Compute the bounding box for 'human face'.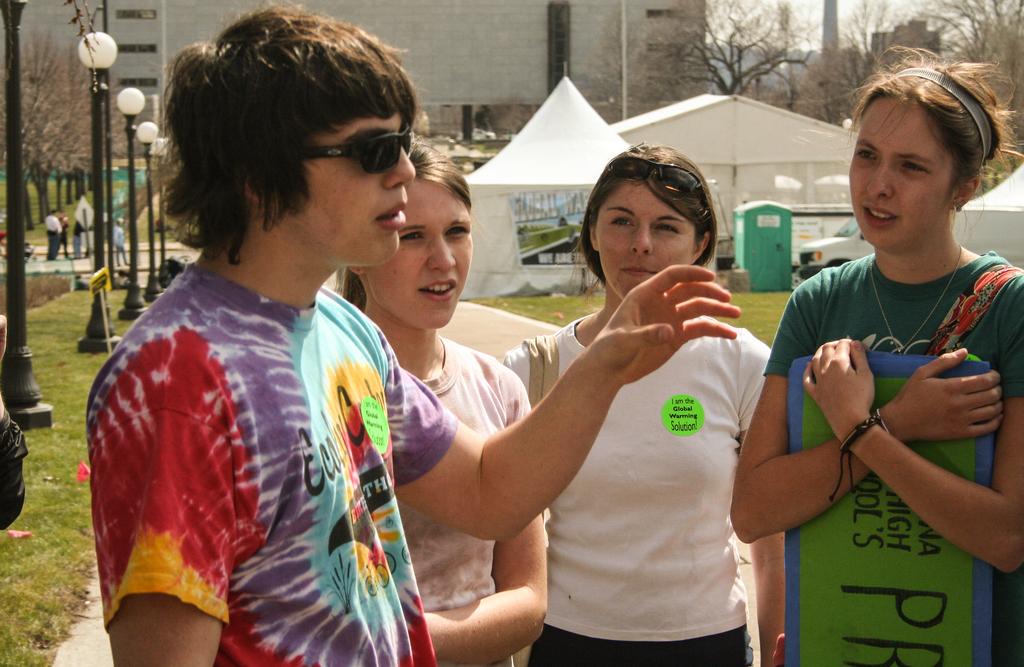
select_region(373, 179, 476, 329).
